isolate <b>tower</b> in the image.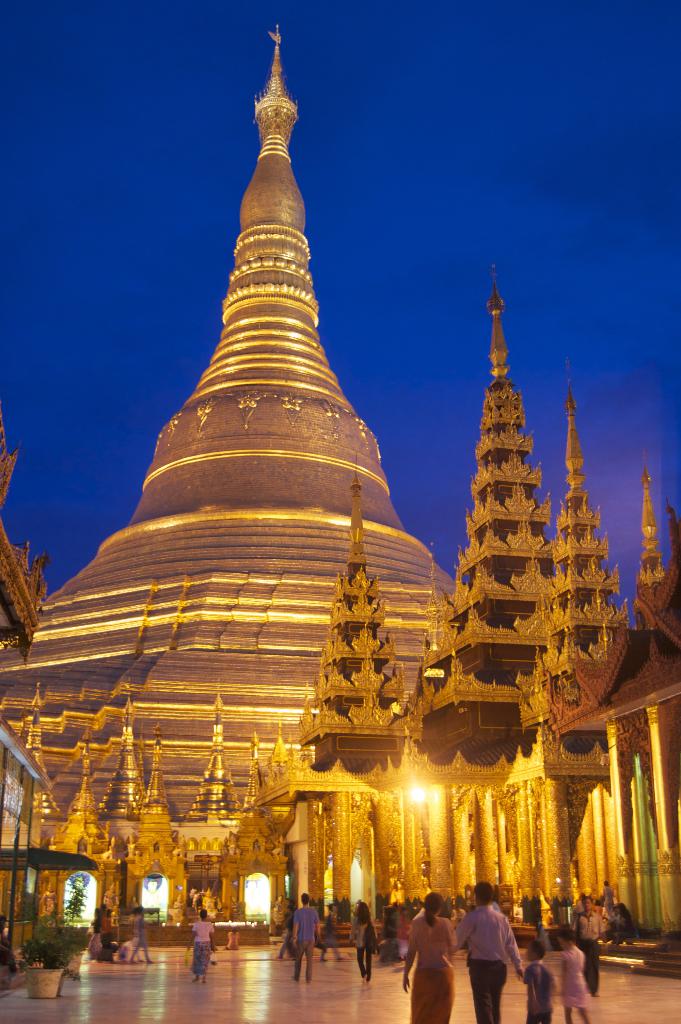
Isolated region: BBox(0, 22, 453, 940).
